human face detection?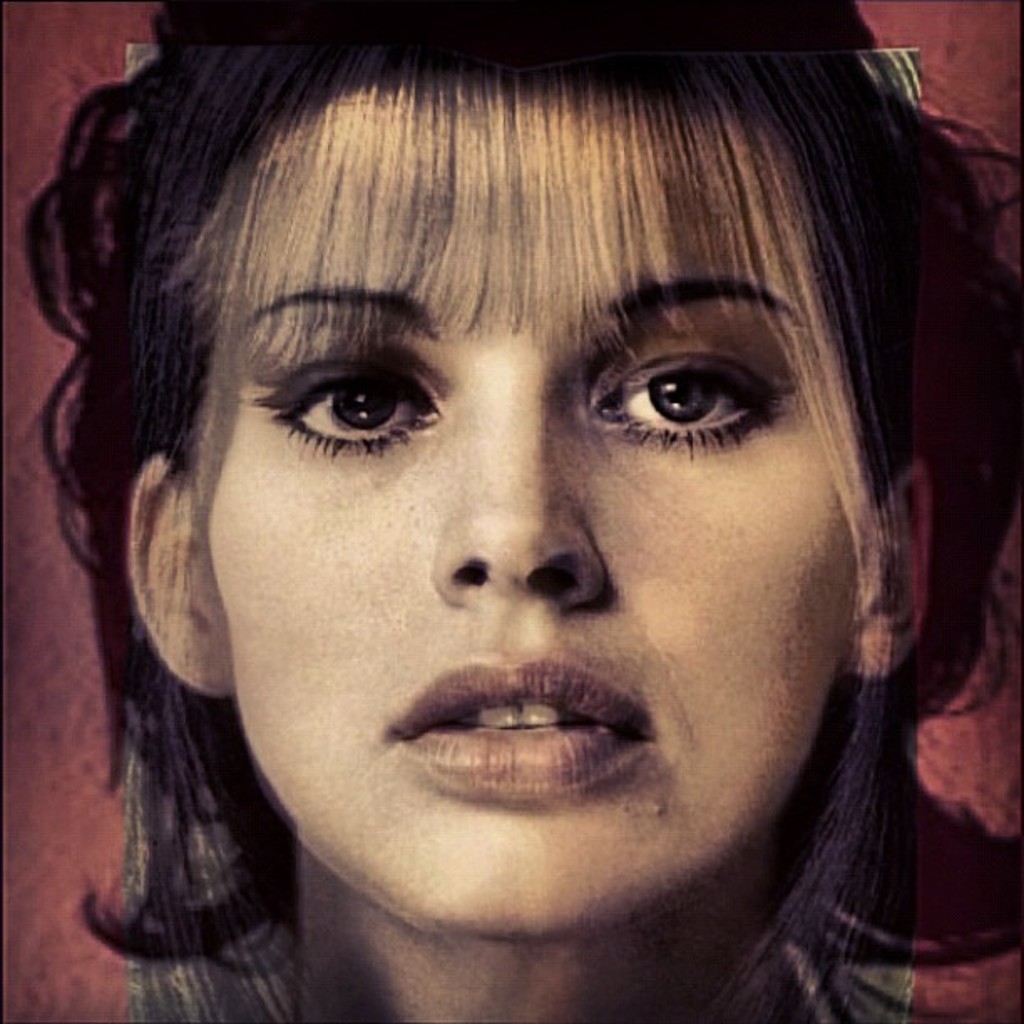
202, 264, 863, 950
